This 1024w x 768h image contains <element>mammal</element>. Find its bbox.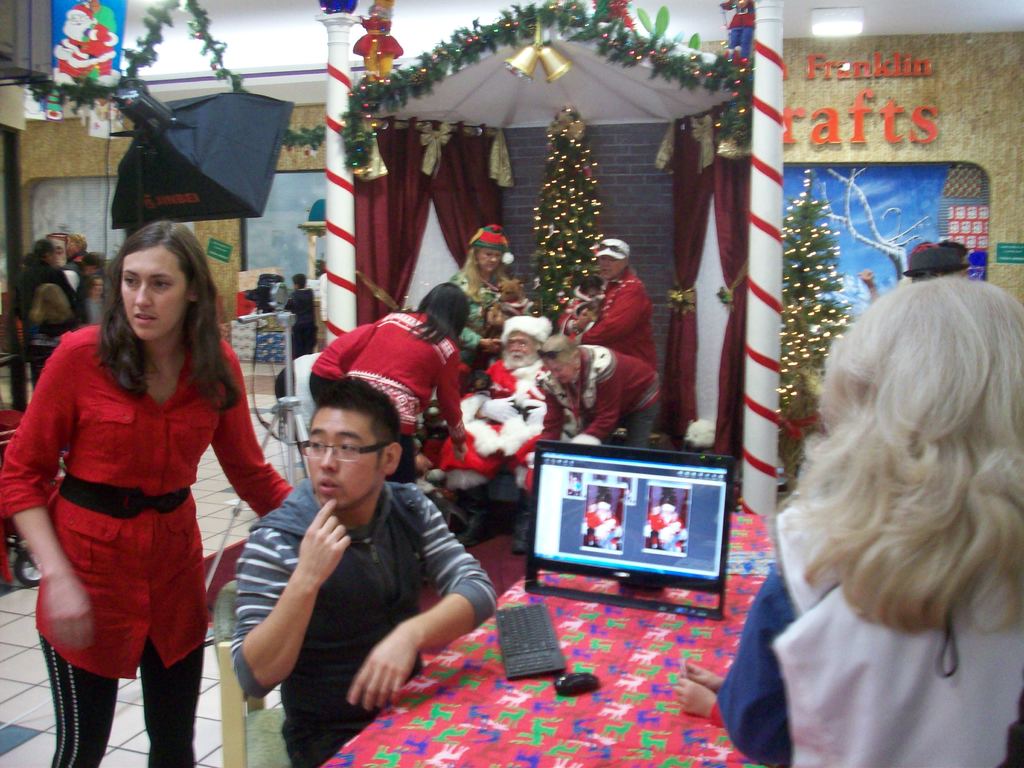
(left=646, top=496, right=684, bottom=553).
